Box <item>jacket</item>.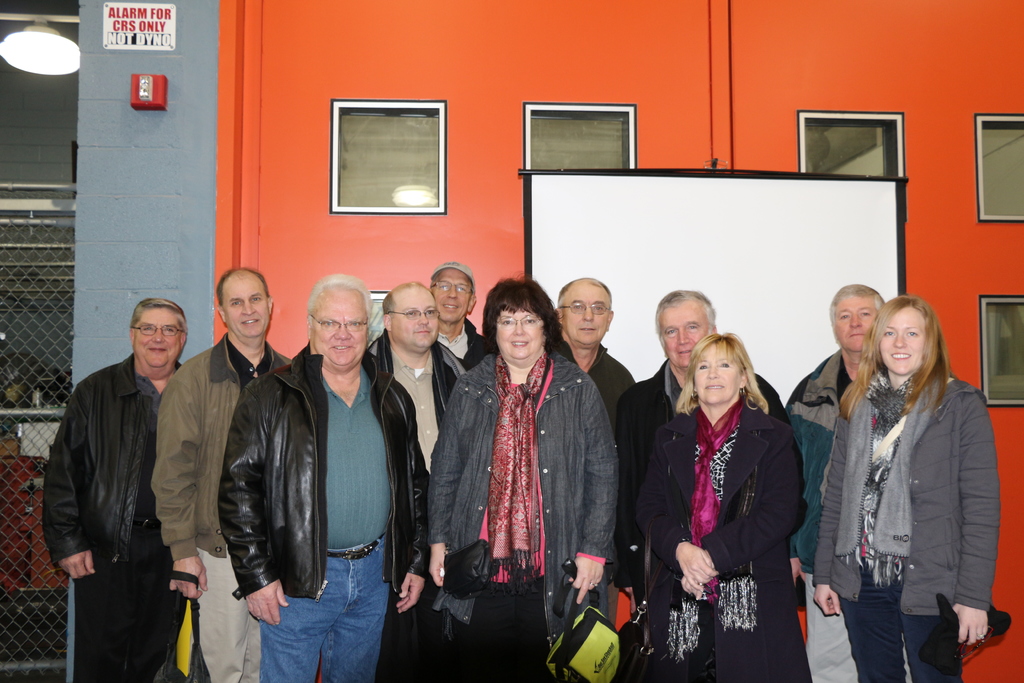
[left=616, top=357, right=790, bottom=483].
